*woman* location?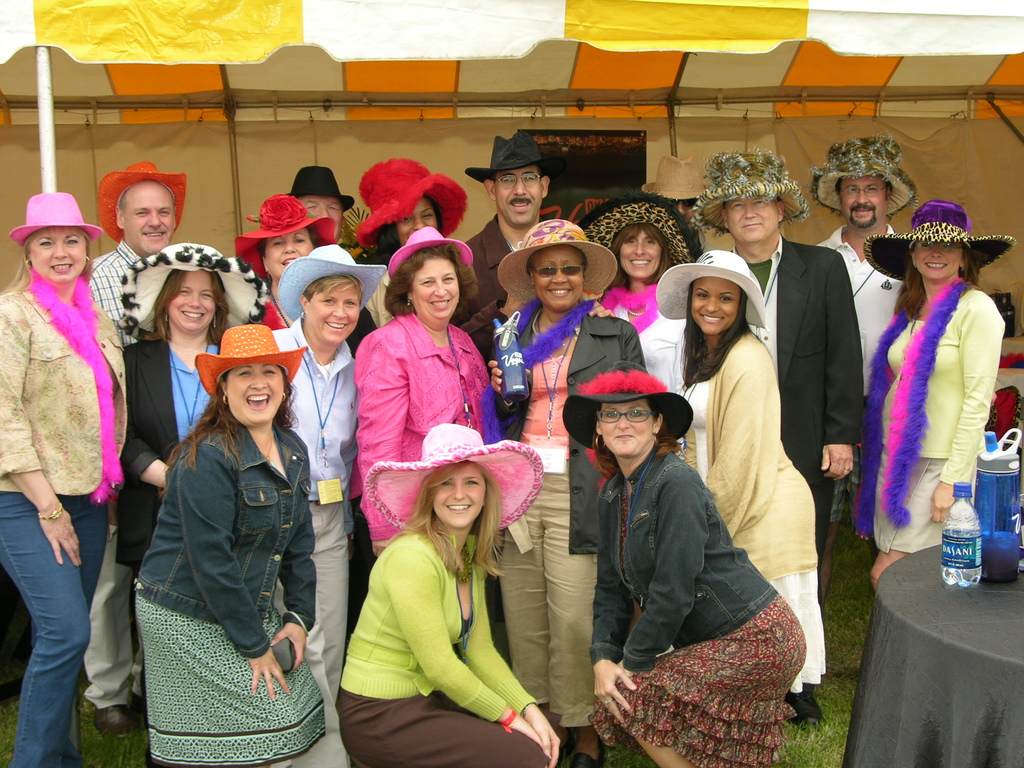
x1=582, y1=192, x2=697, y2=341
